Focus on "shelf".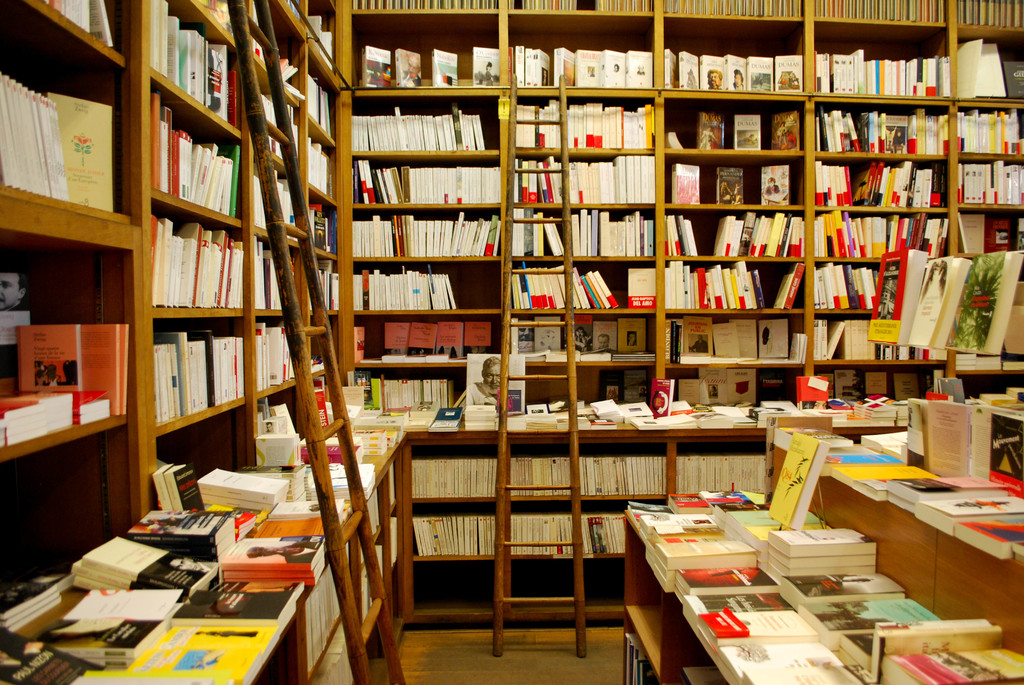
Focused at detection(807, 365, 945, 412).
